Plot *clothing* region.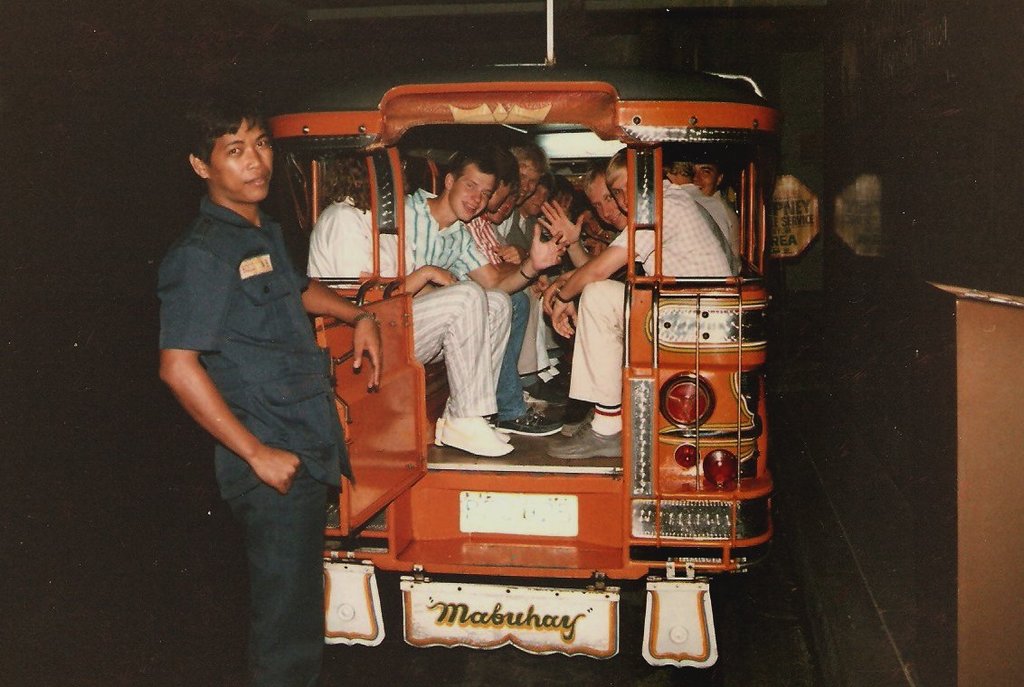
Plotted at (left=465, top=208, right=514, bottom=262).
